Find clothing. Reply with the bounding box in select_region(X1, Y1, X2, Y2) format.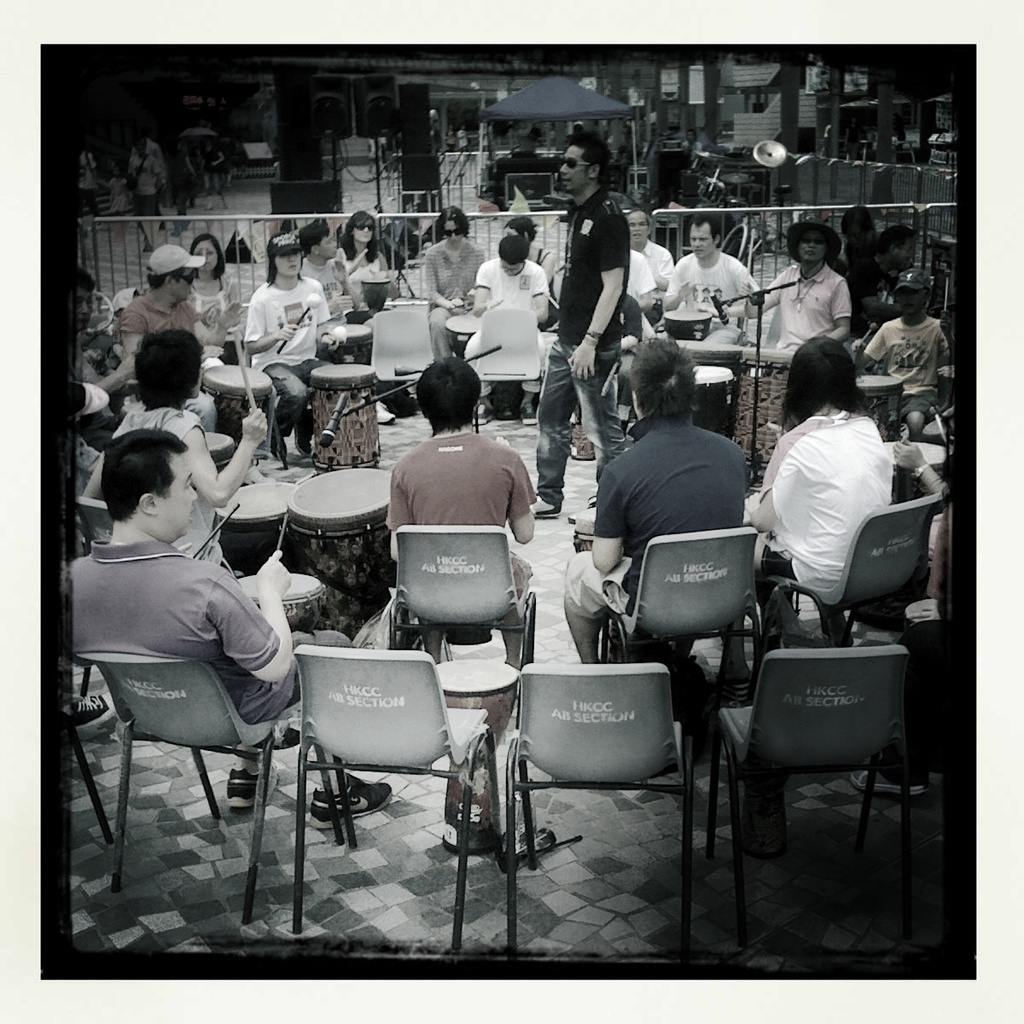
select_region(190, 279, 241, 366).
